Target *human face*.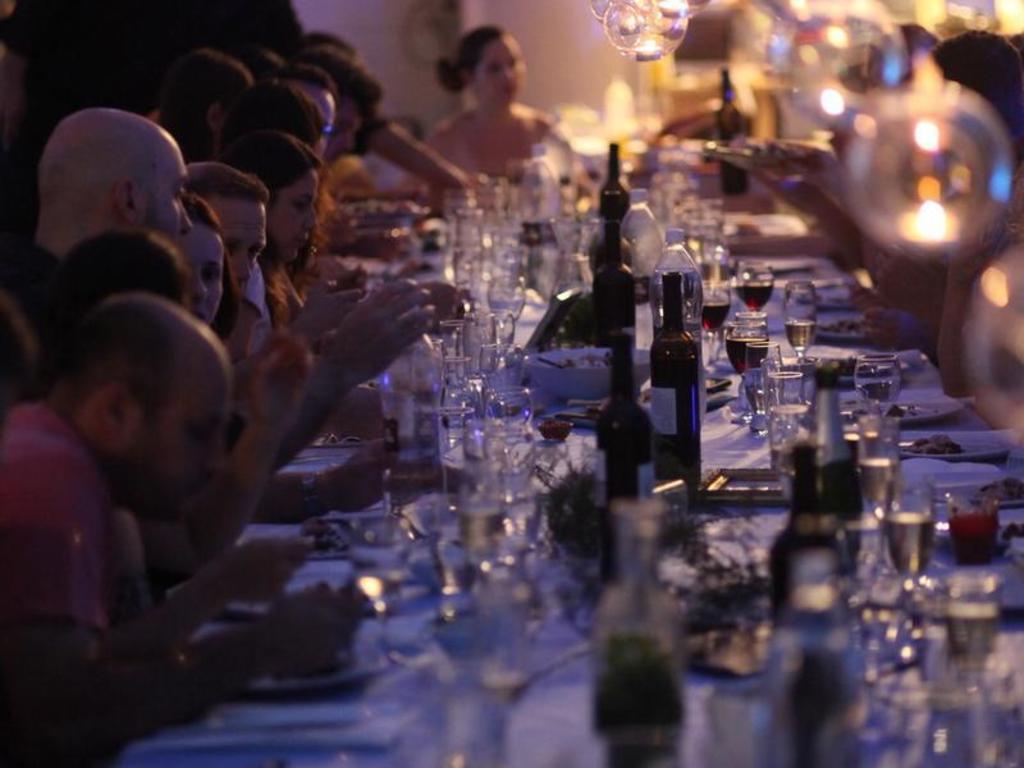
Target region: Rect(138, 134, 191, 247).
